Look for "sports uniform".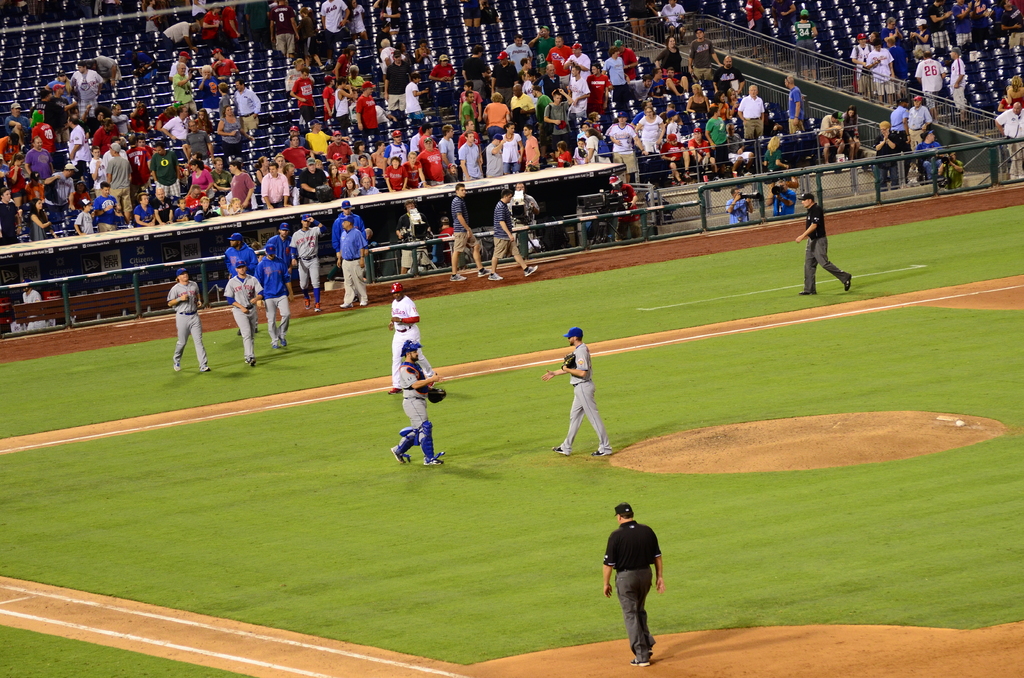
Found: [223,273,259,366].
